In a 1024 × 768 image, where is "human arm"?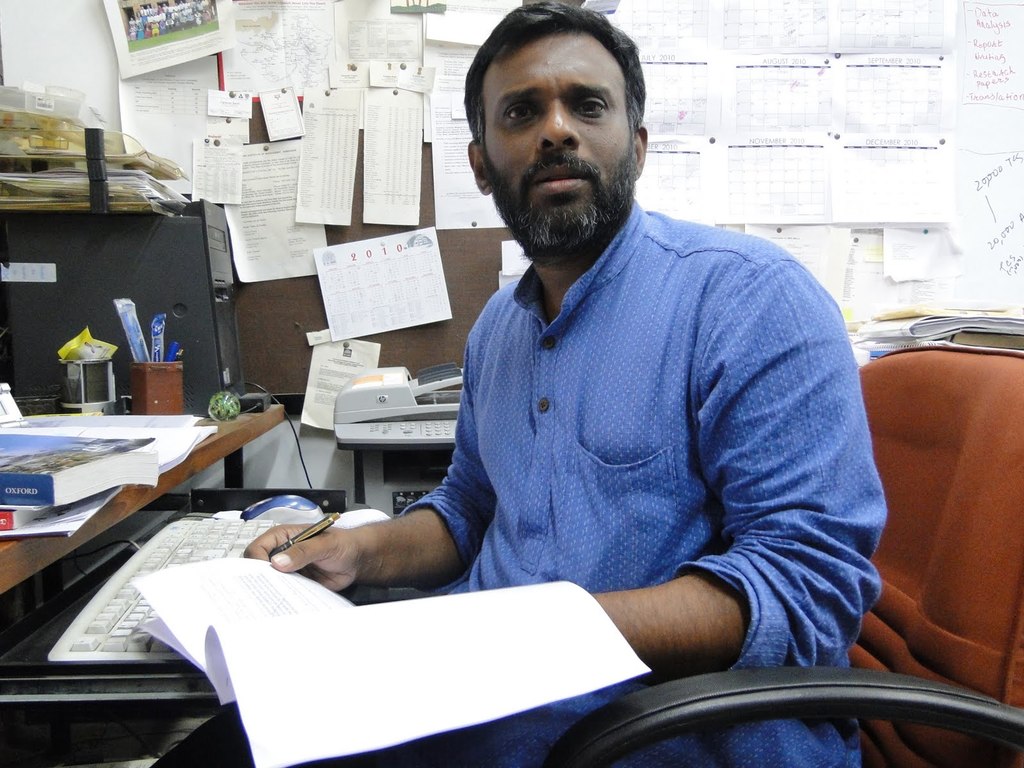
{"left": 586, "top": 248, "right": 881, "bottom": 680}.
